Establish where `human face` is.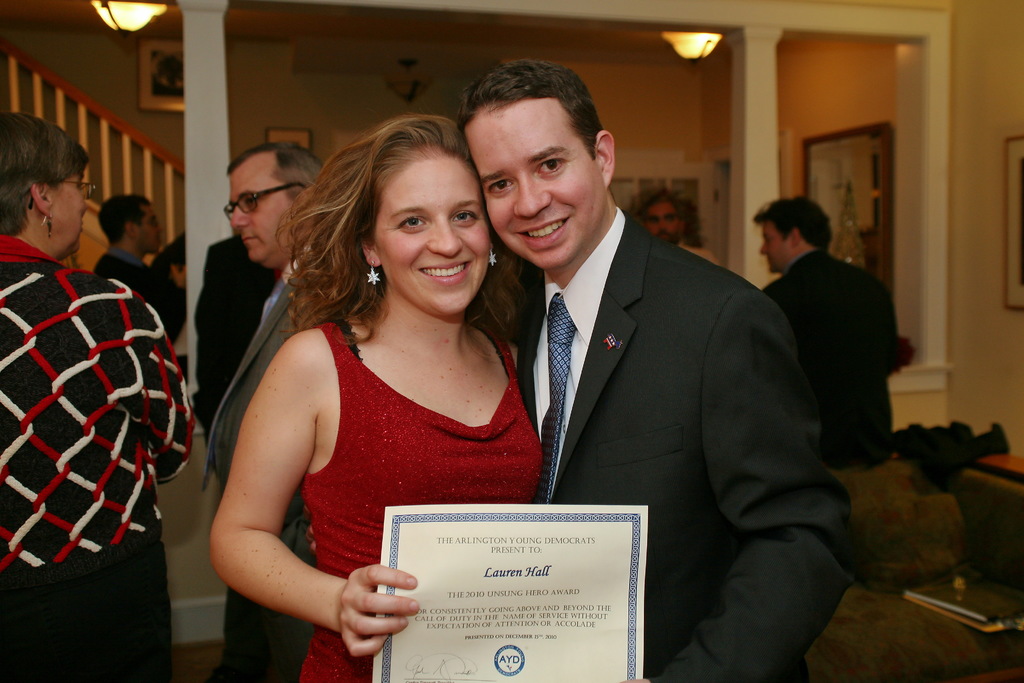
Established at (57,172,97,248).
